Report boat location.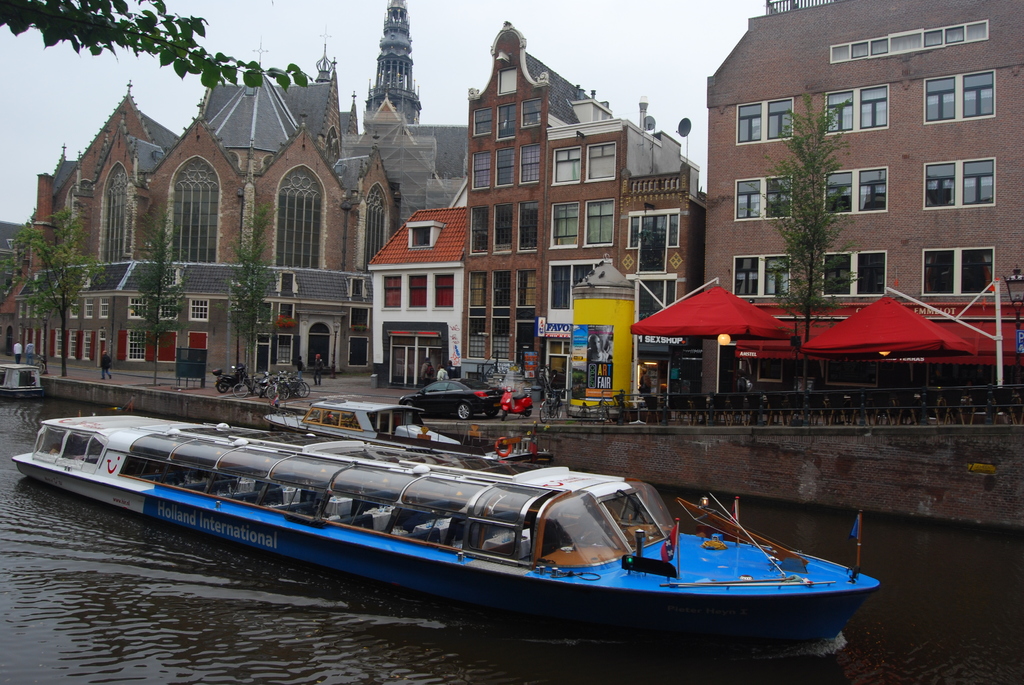
Report: x1=48, y1=388, x2=877, y2=636.
